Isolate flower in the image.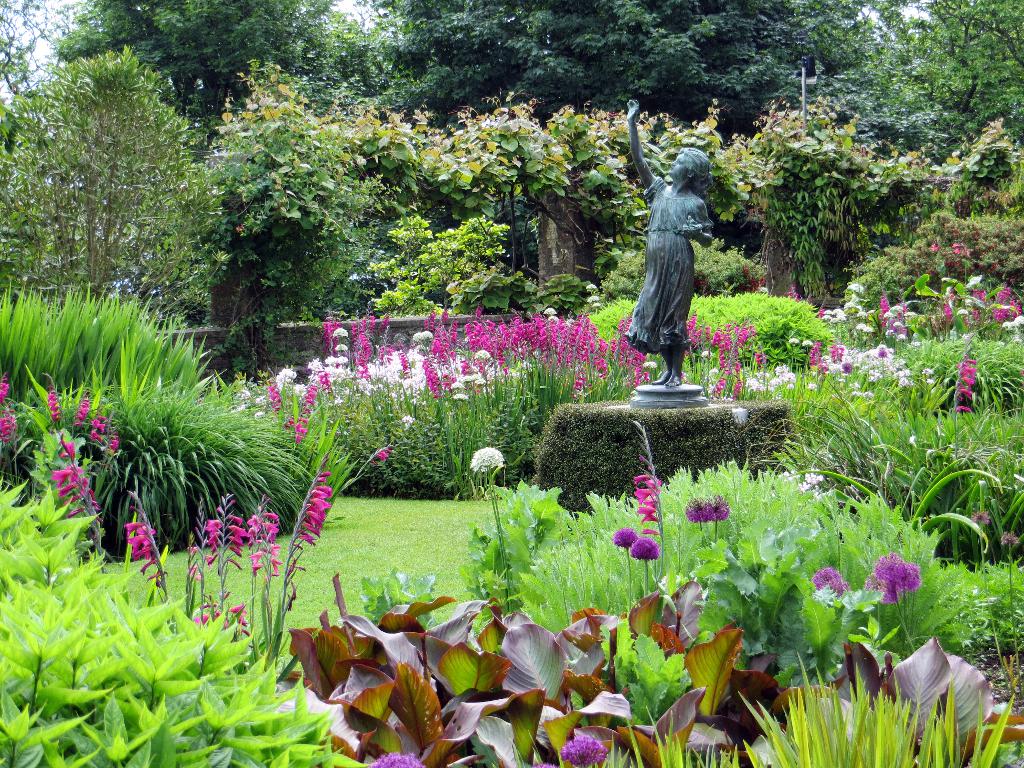
Isolated region: bbox(678, 497, 710, 522).
